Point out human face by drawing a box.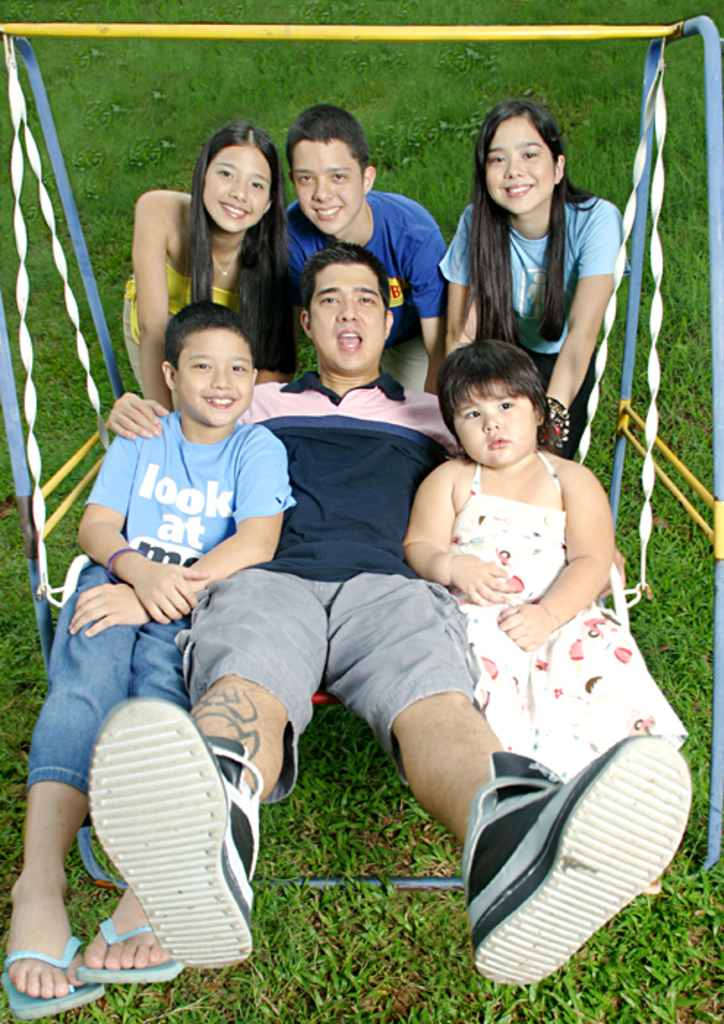
(left=208, top=129, right=274, bottom=237).
